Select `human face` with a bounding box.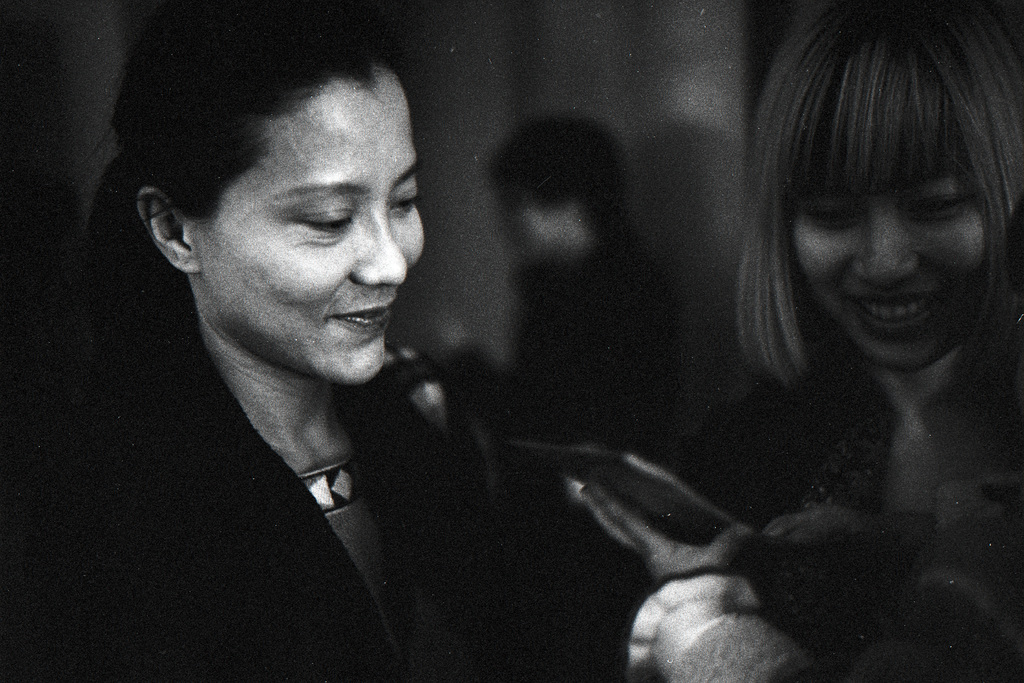
pyautogui.locateOnScreen(204, 73, 424, 391).
